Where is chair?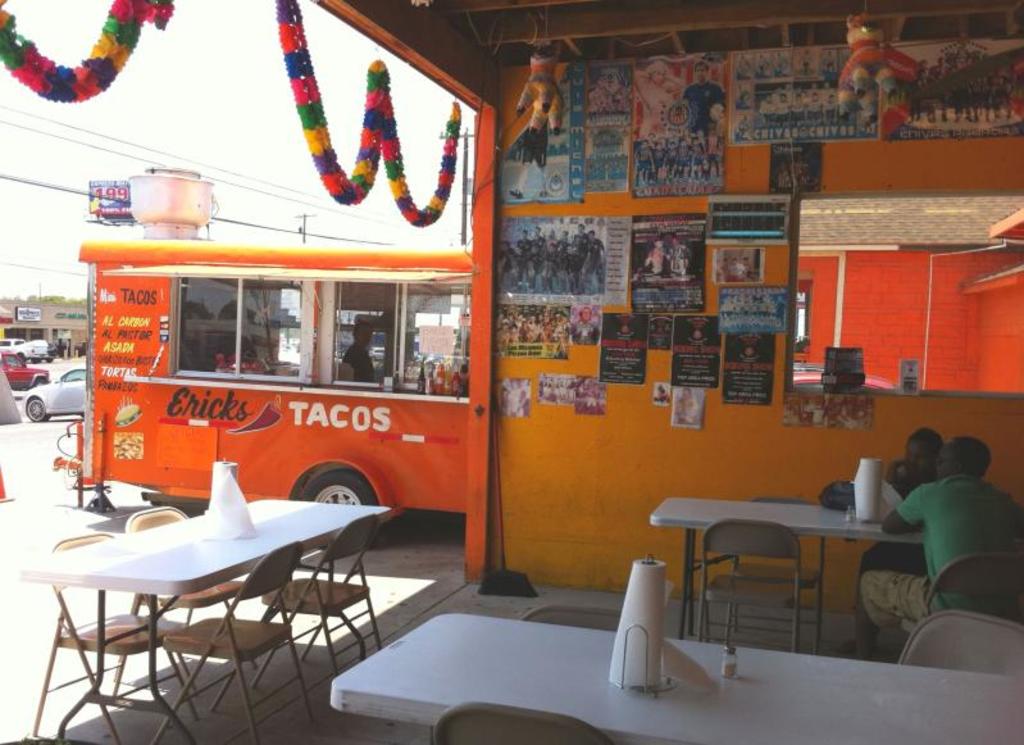
729:491:830:651.
